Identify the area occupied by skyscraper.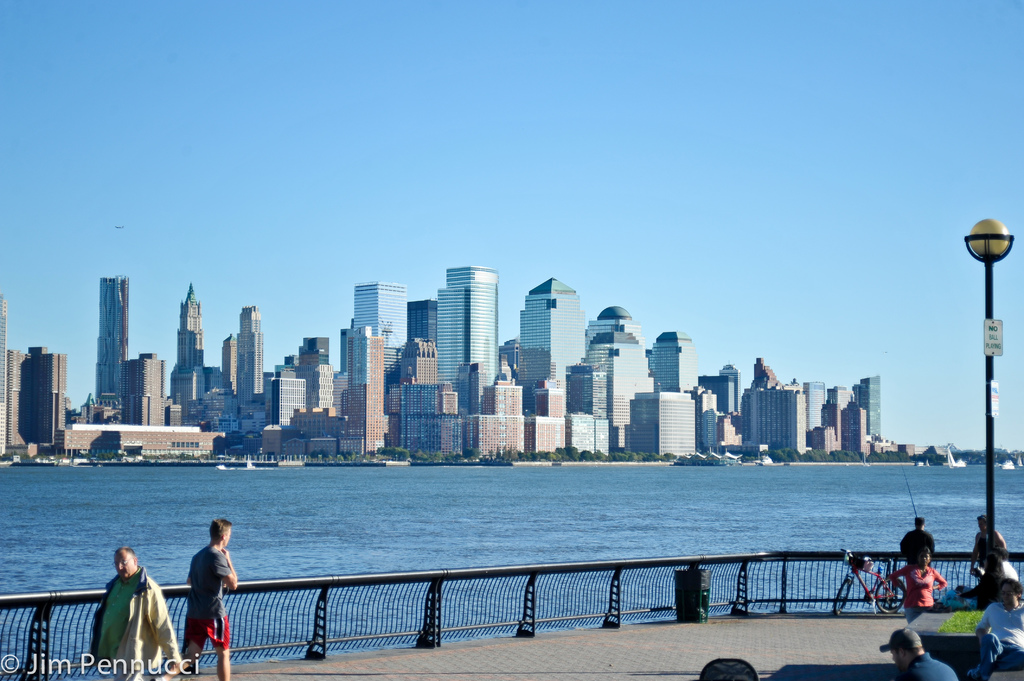
Area: crop(236, 305, 266, 420).
